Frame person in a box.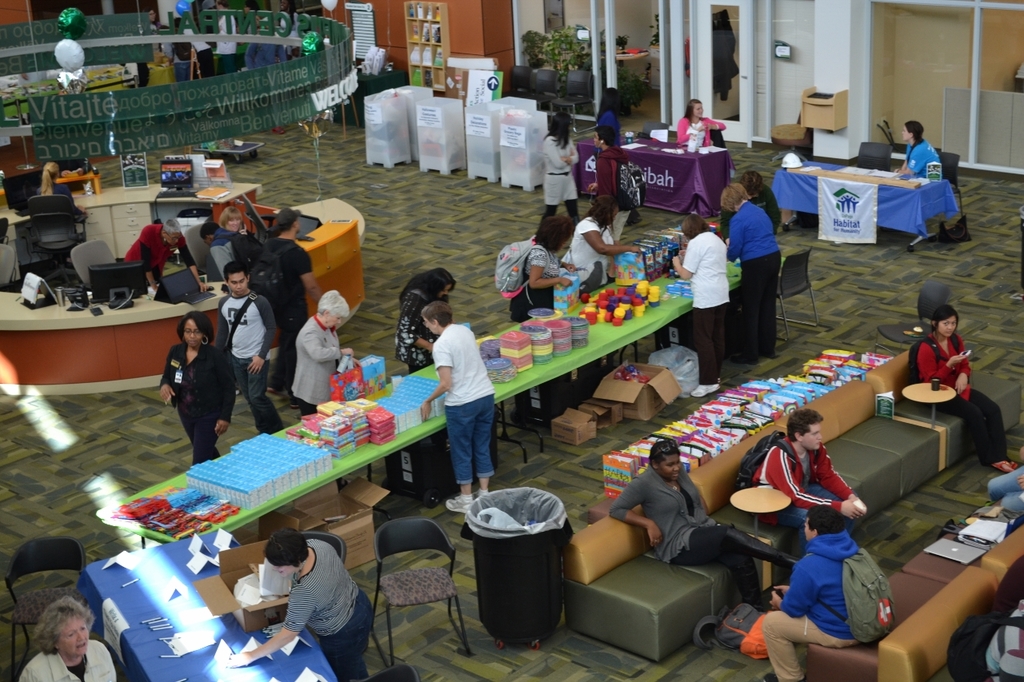
l=13, t=592, r=135, b=681.
